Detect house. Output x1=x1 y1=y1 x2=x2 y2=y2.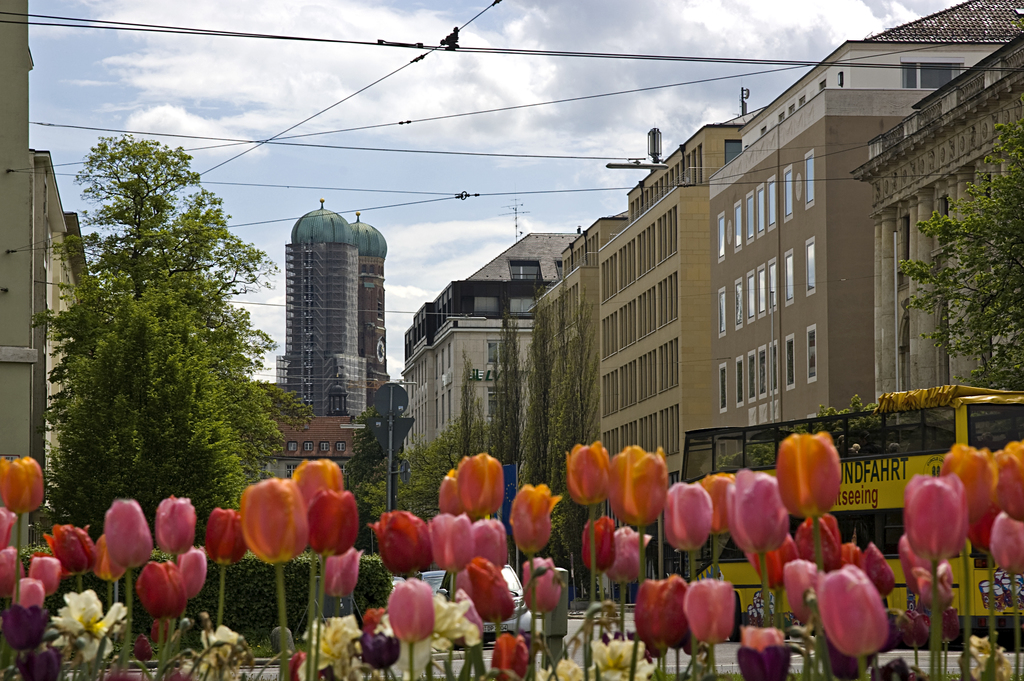
x1=389 y1=92 x2=765 y2=511.
